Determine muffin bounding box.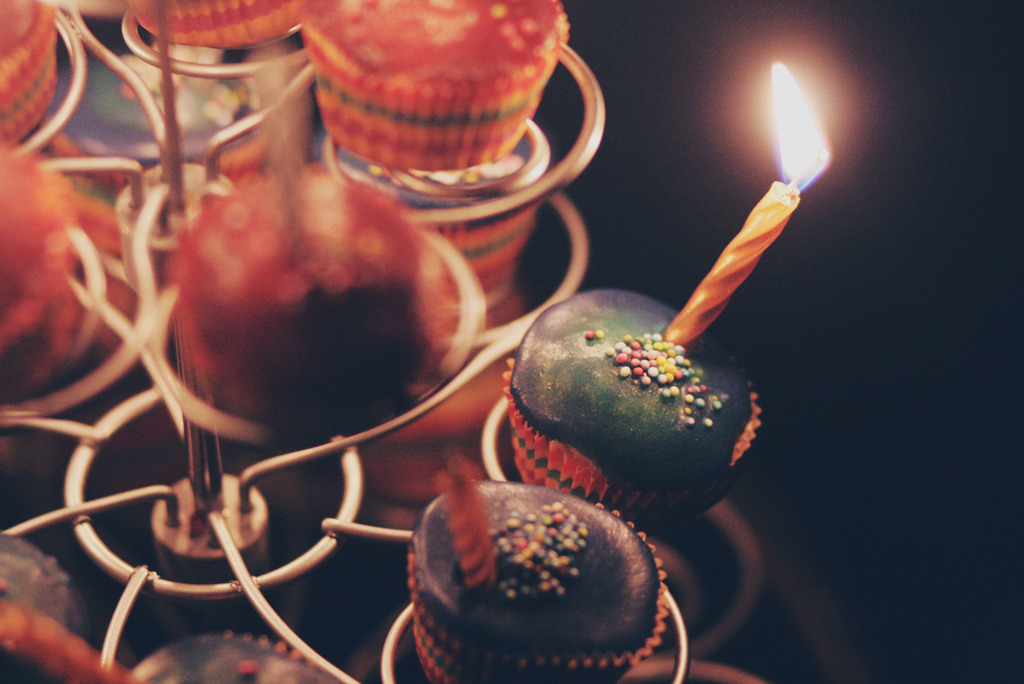
Determined: bbox=(129, 633, 335, 683).
